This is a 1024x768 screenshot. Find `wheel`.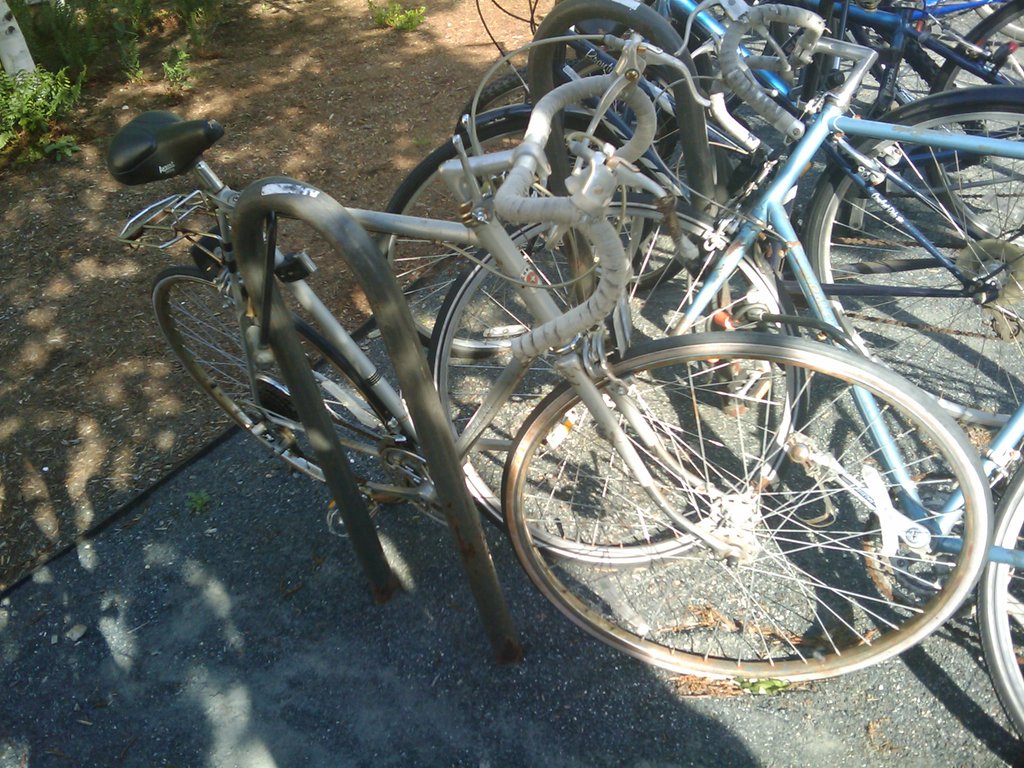
Bounding box: region(157, 270, 360, 495).
